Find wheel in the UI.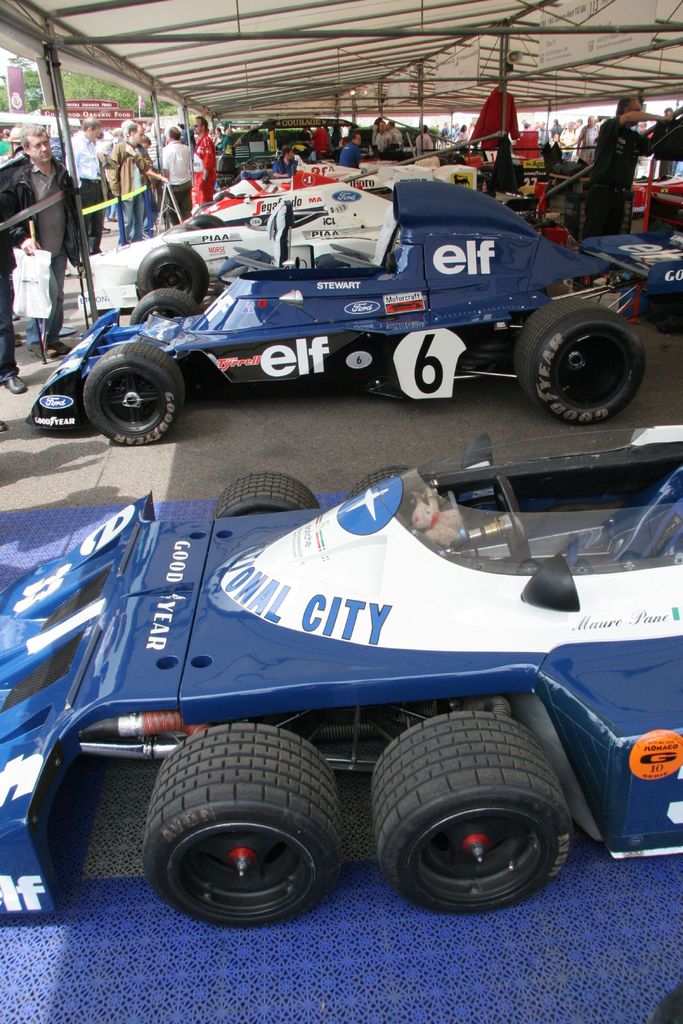
UI element at [131,281,197,321].
